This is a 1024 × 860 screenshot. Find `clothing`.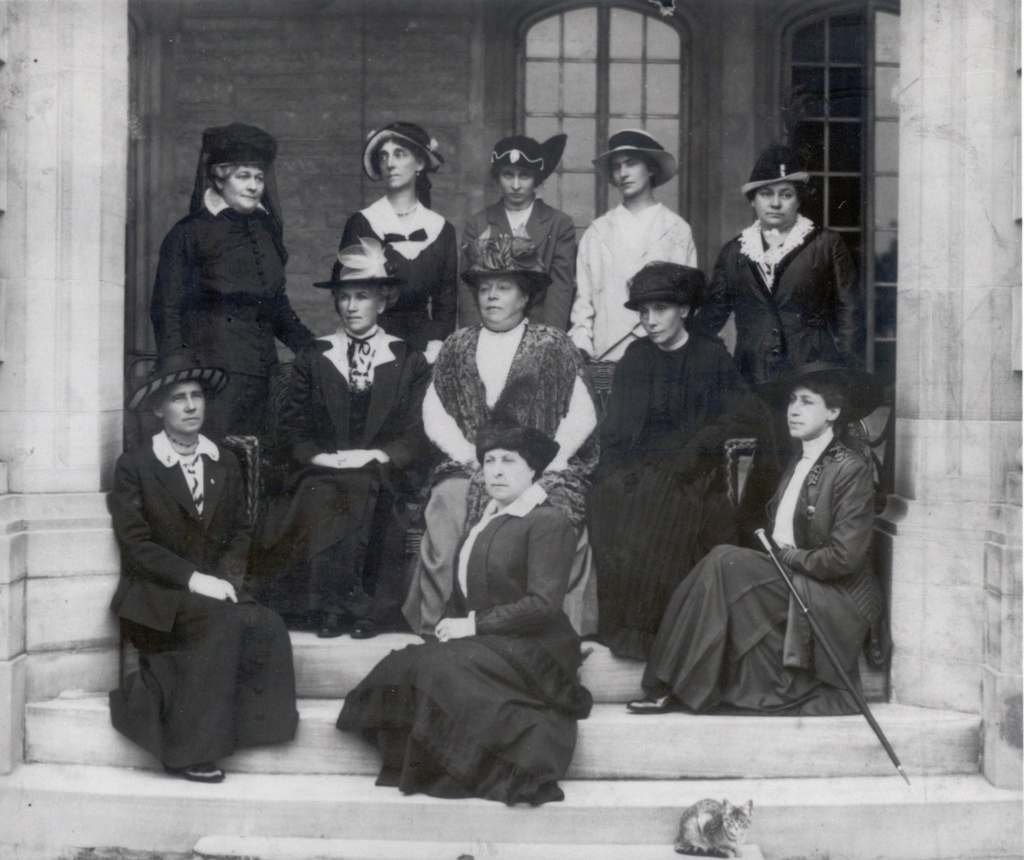
Bounding box: l=398, t=469, r=597, b=641.
